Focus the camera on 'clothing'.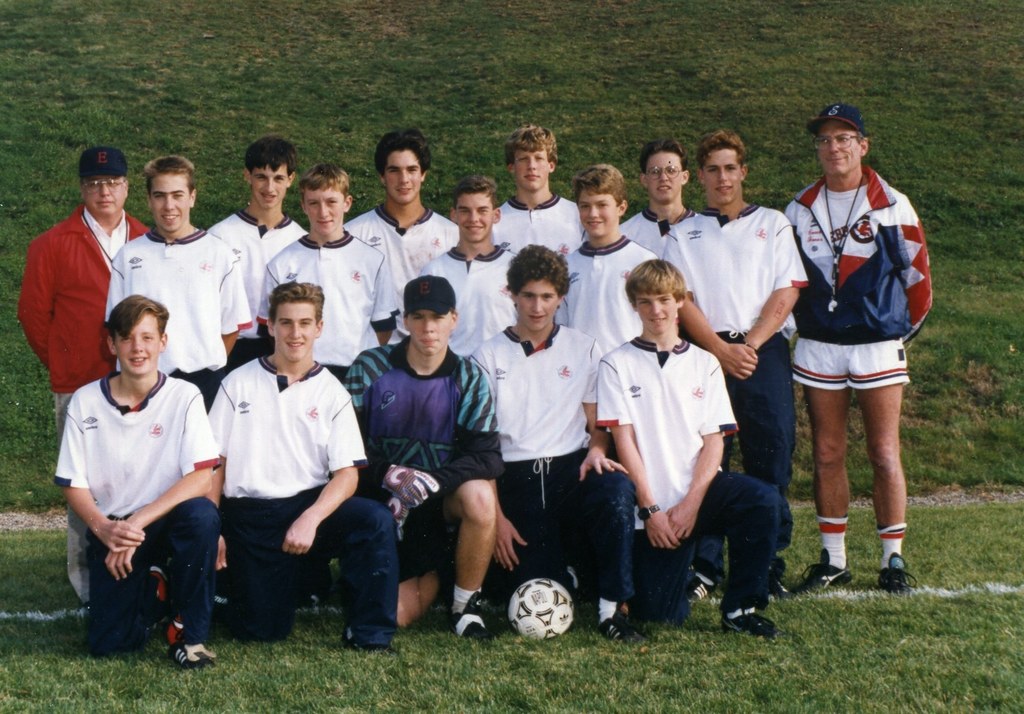
Focus region: <bbox>500, 205, 592, 262</bbox>.
